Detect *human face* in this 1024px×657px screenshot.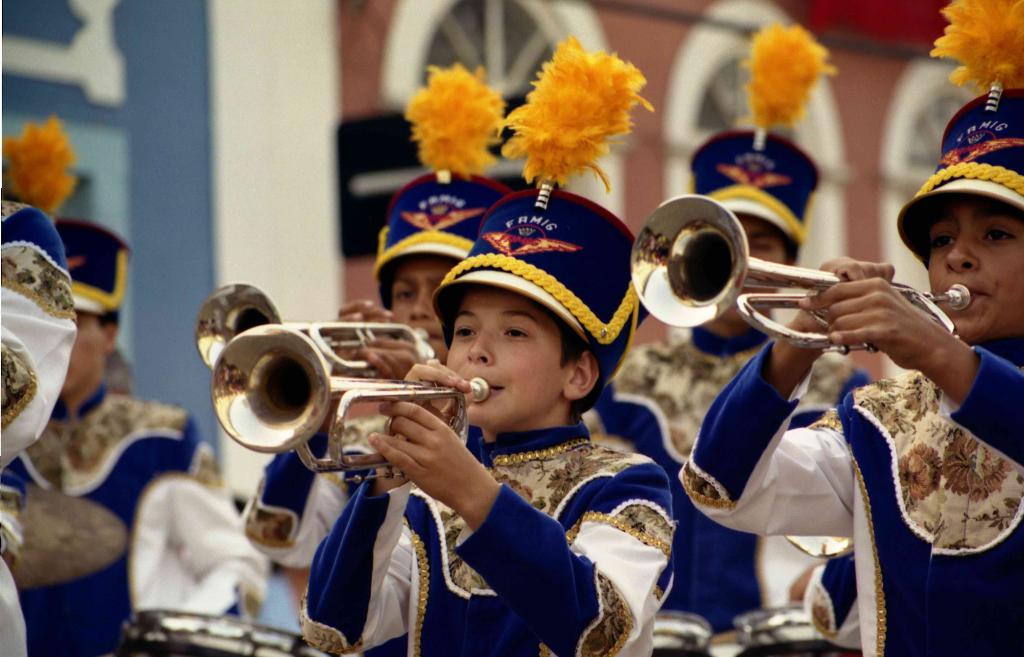
Detection: [738, 203, 790, 266].
